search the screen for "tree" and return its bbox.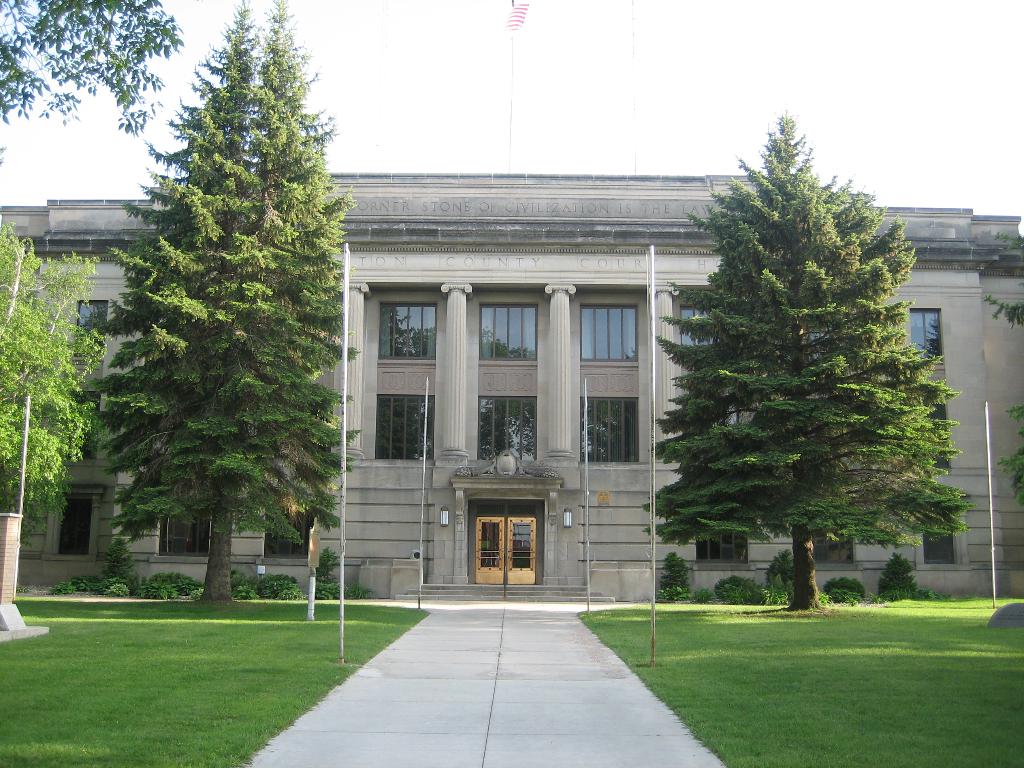
Found: box=[0, 213, 109, 558].
